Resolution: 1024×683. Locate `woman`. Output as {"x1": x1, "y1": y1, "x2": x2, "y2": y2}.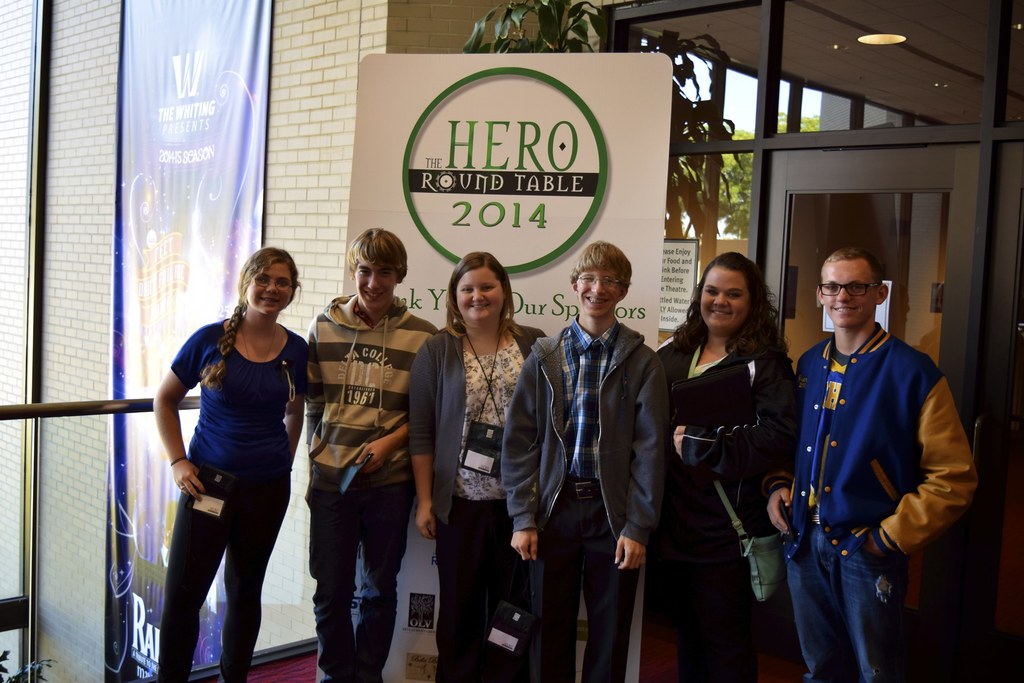
{"x1": 654, "y1": 249, "x2": 797, "y2": 682}.
